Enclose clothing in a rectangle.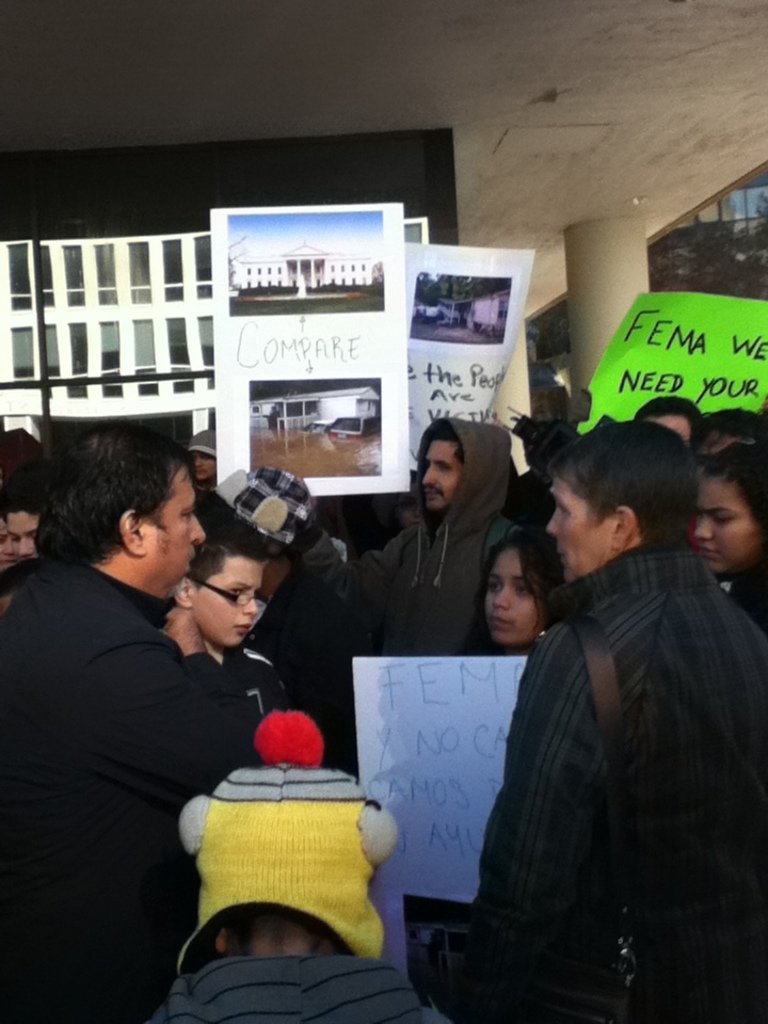
<region>0, 543, 230, 1023</region>.
